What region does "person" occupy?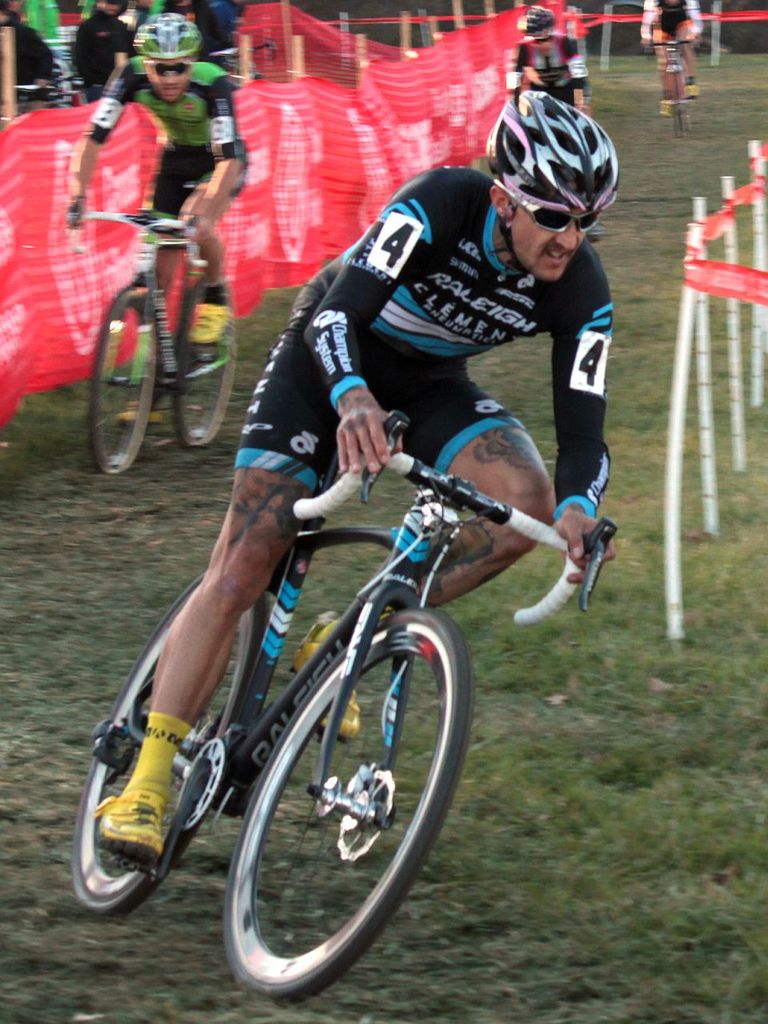
<box>164,0,226,66</box>.
